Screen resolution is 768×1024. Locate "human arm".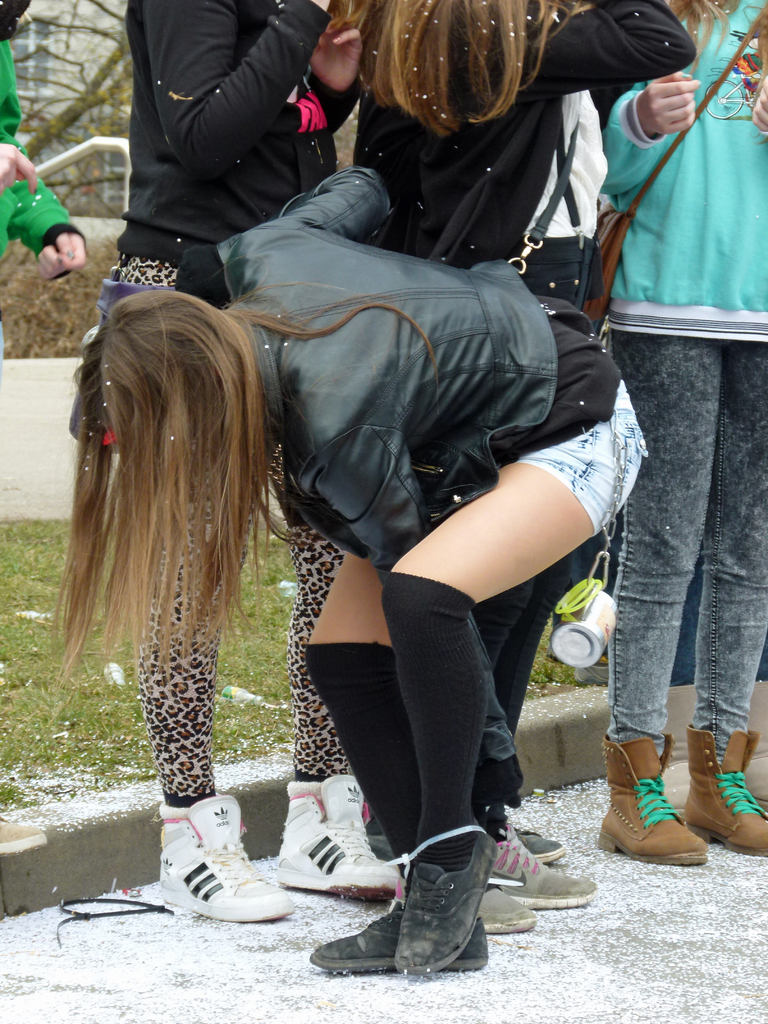
<bbox>748, 71, 767, 147</bbox>.
